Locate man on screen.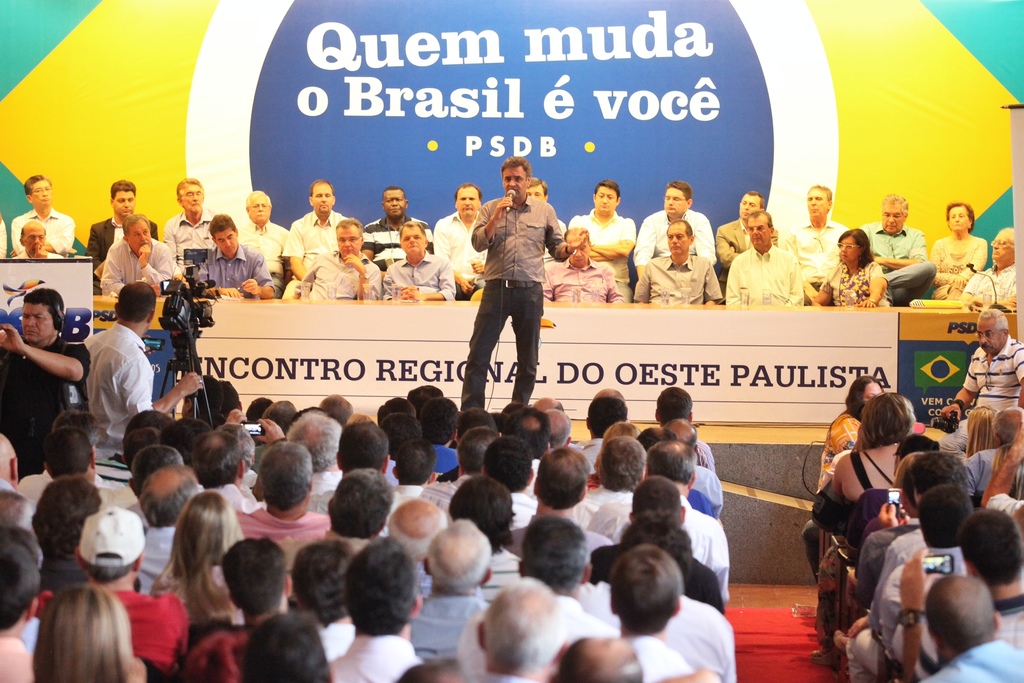
On screen at left=860, top=193, right=934, bottom=304.
